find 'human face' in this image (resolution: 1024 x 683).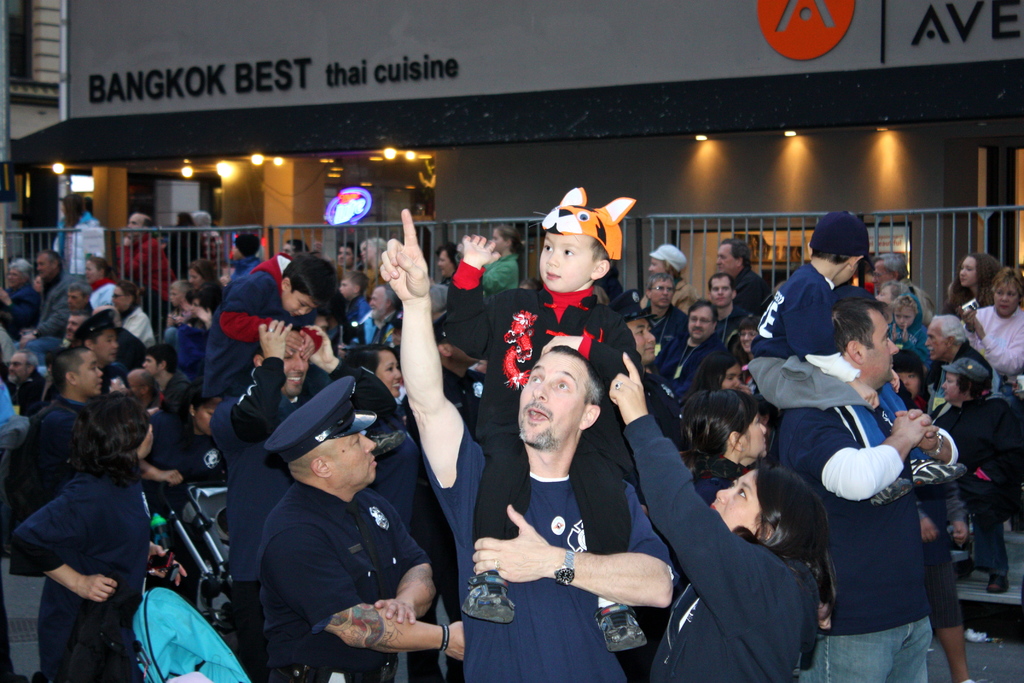
pyautogui.locateOnScreen(517, 350, 586, 448).
